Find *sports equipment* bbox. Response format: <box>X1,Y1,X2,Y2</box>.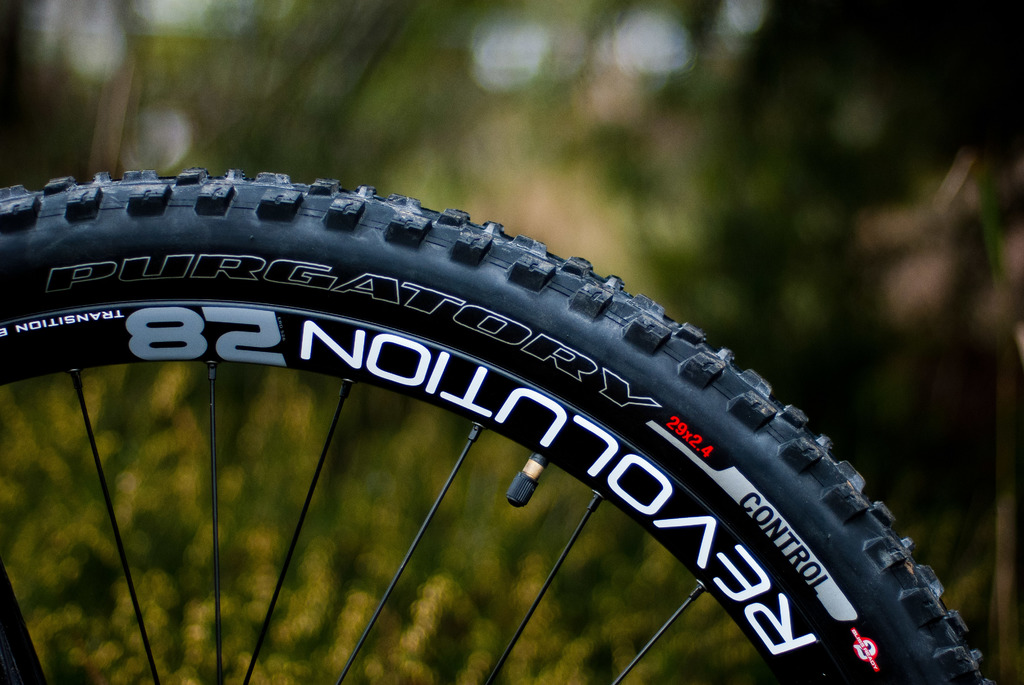
<box>0,173,993,684</box>.
